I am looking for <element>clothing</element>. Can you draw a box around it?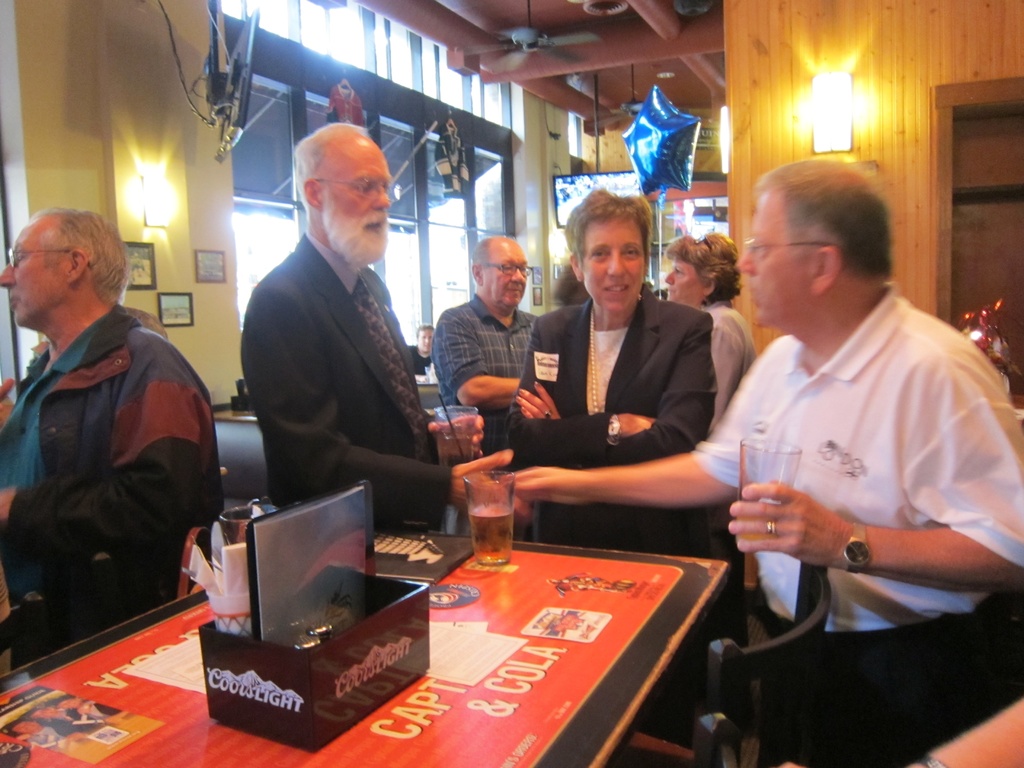
Sure, the bounding box is box(502, 280, 715, 547).
